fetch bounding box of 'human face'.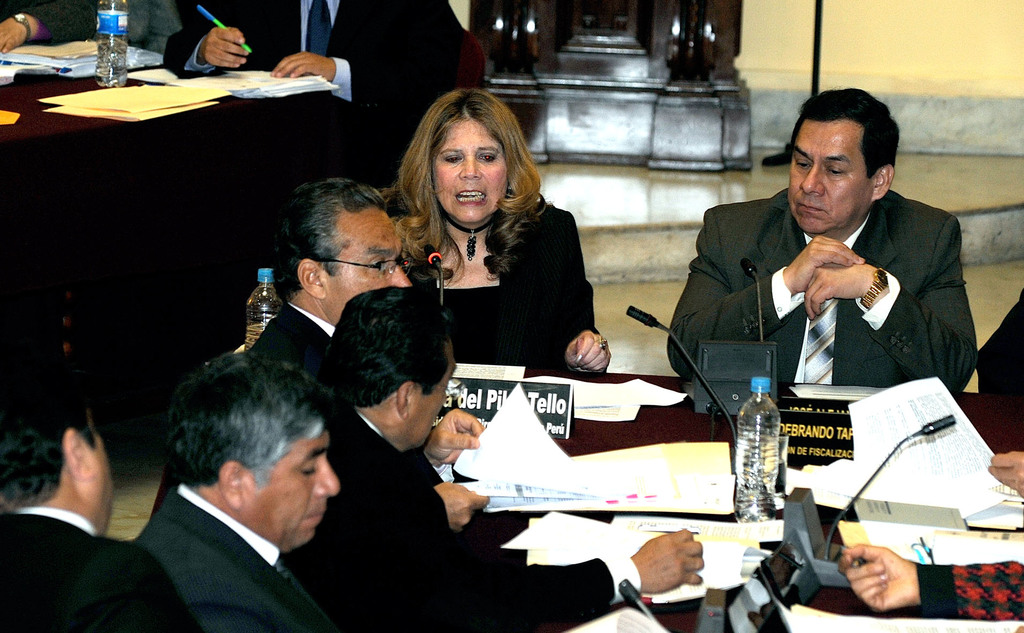
Bbox: Rect(788, 120, 874, 227).
